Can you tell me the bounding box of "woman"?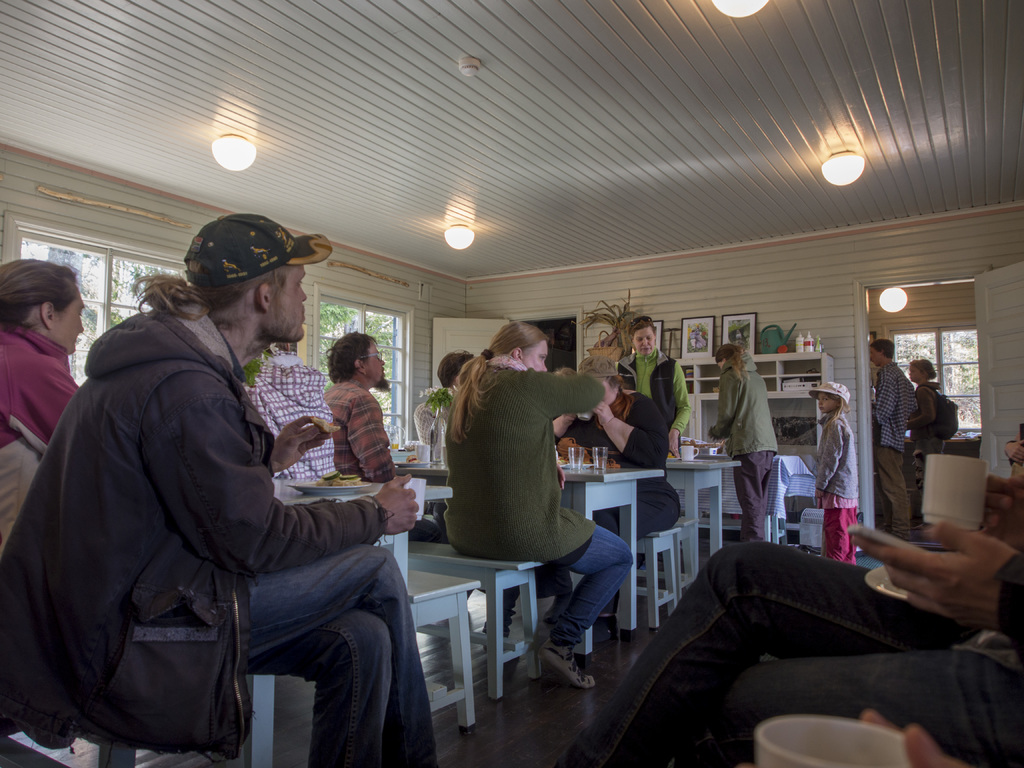
Rect(0, 260, 84, 545).
